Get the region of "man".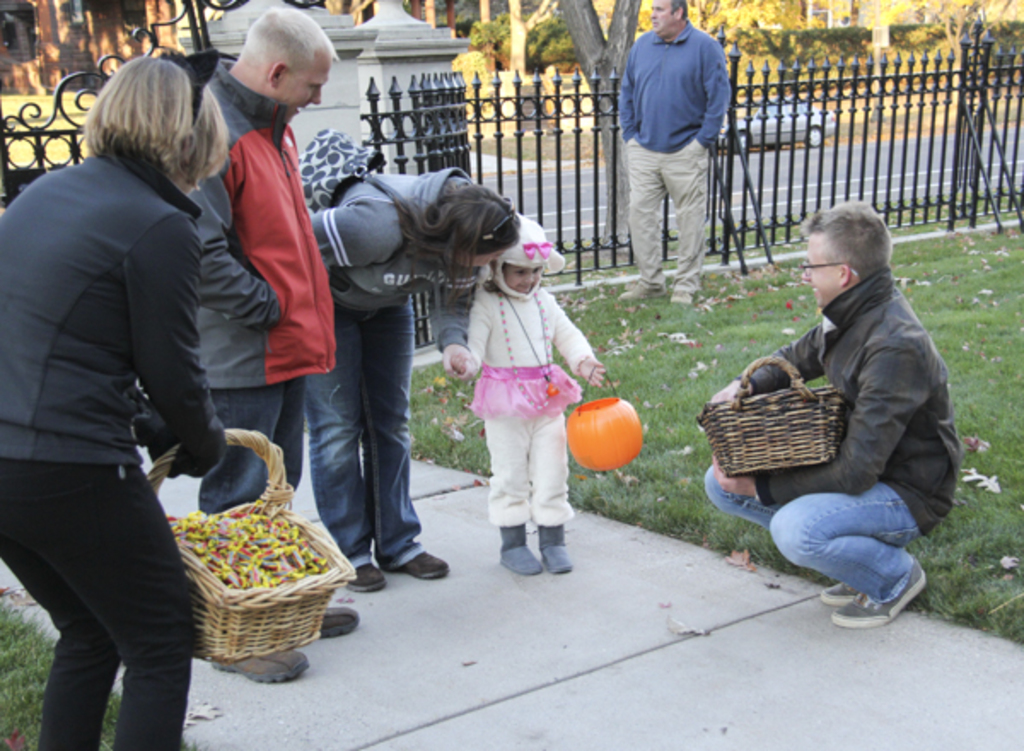
locate(616, 0, 748, 288).
